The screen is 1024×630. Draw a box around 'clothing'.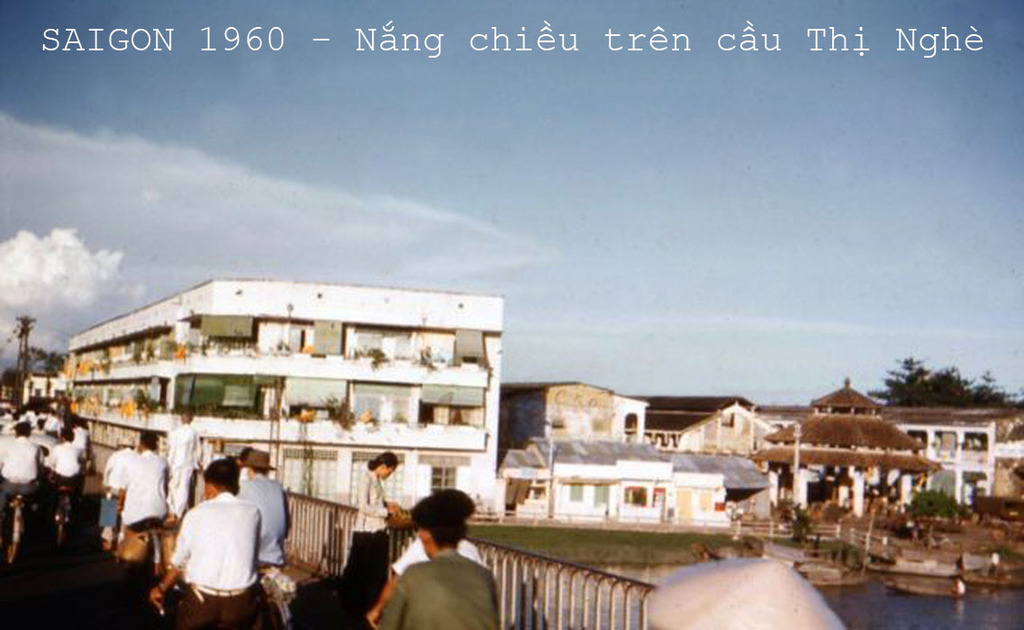
159:429:205:519.
